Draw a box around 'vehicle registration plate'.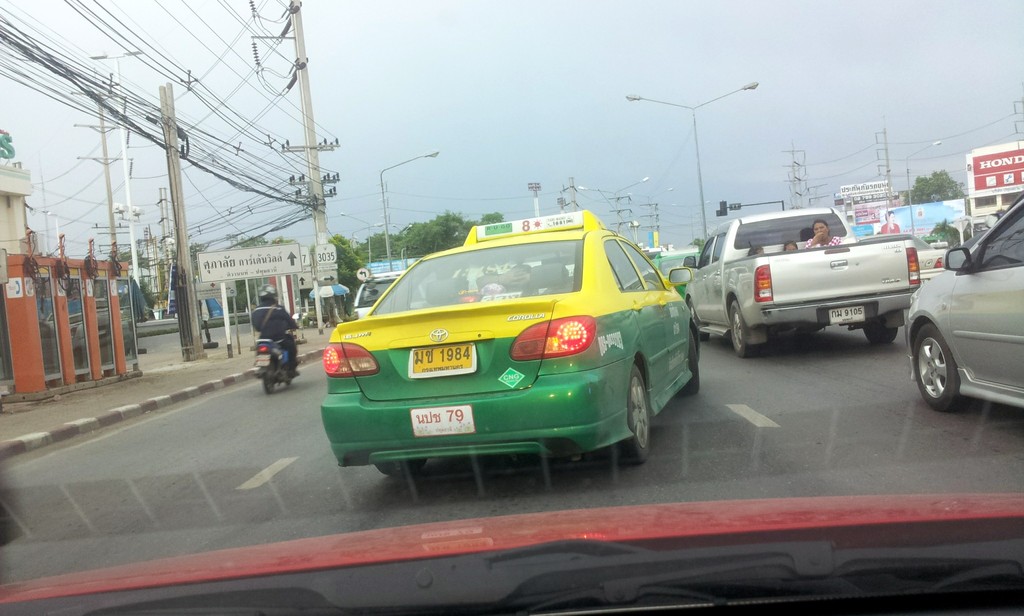
bbox=[410, 405, 477, 439].
